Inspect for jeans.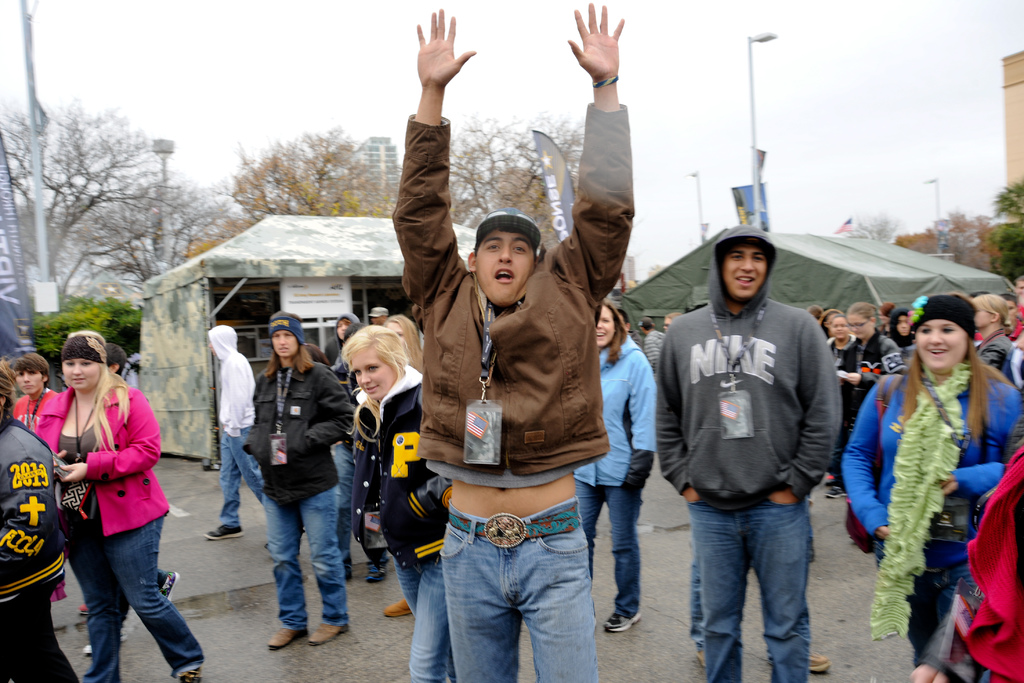
Inspection: l=910, t=574, r=950, b=668.
